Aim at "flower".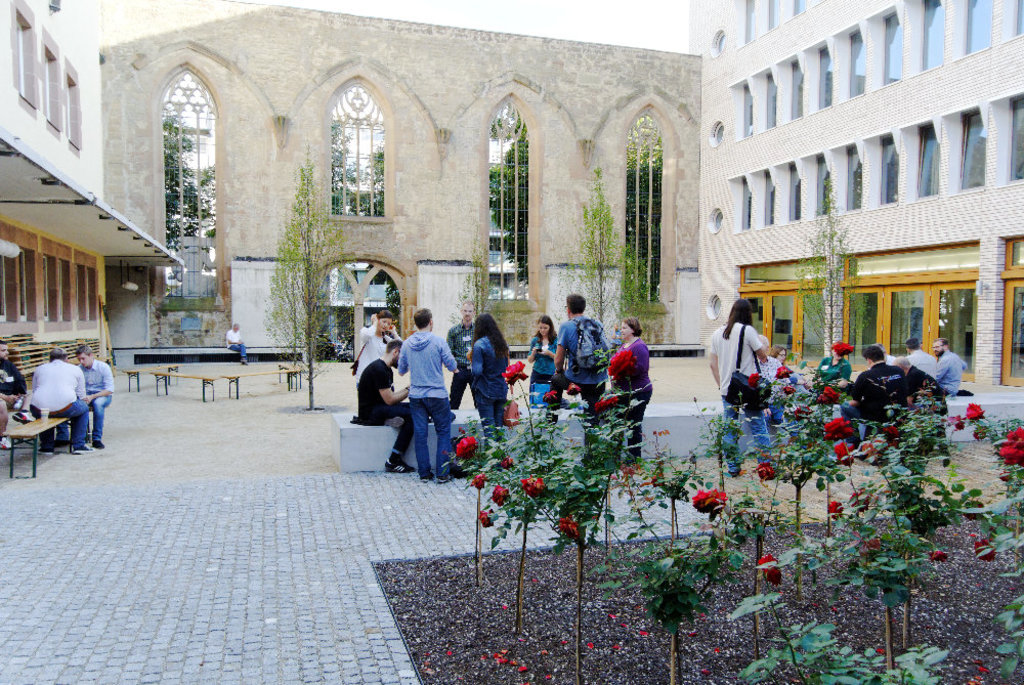
Aimed at 520,473,544,497.
